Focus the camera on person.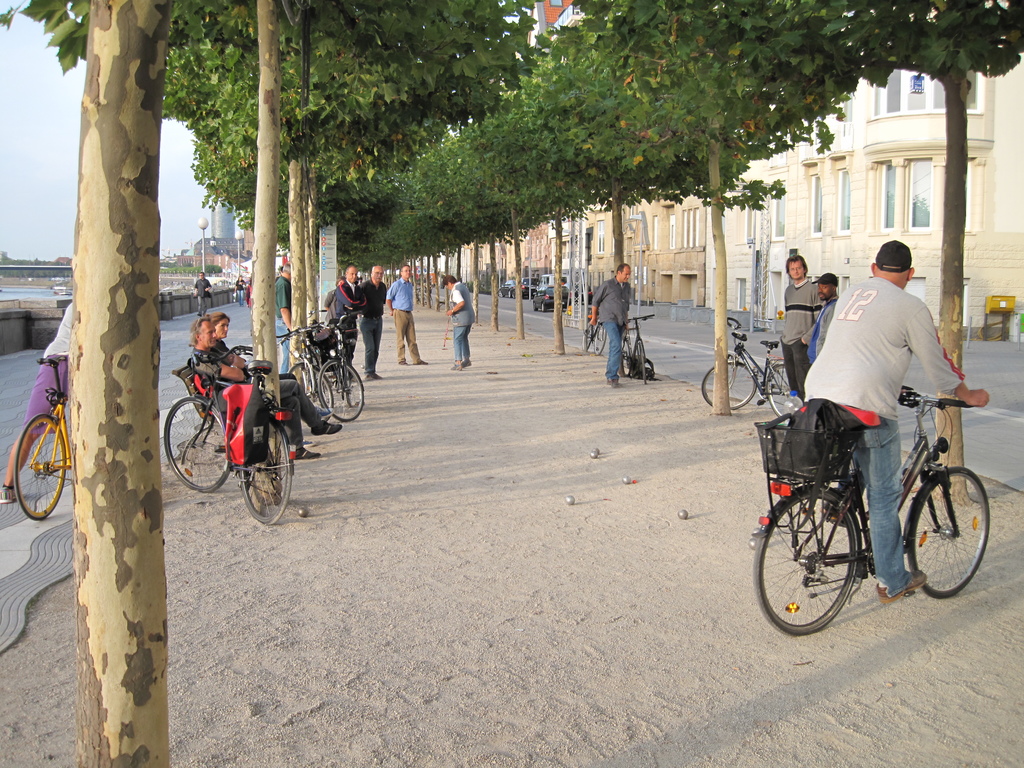
Focus region: bbox=[326, 275, 341, 335].
